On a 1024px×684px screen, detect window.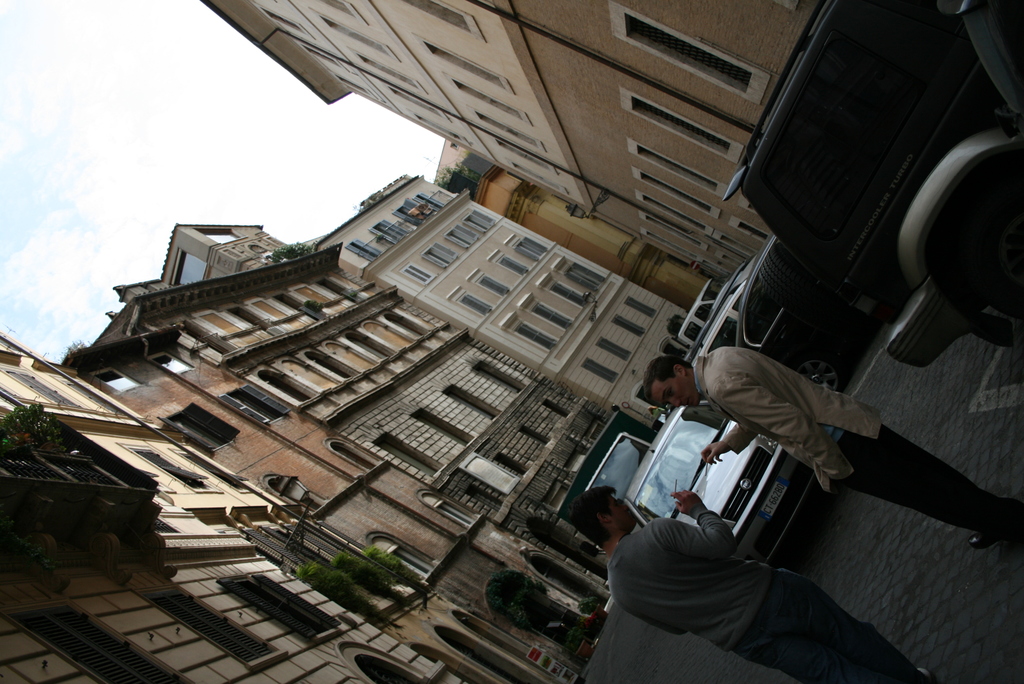
{"left": 218, "top": 568, "right": 342, "bottom": 641}.
